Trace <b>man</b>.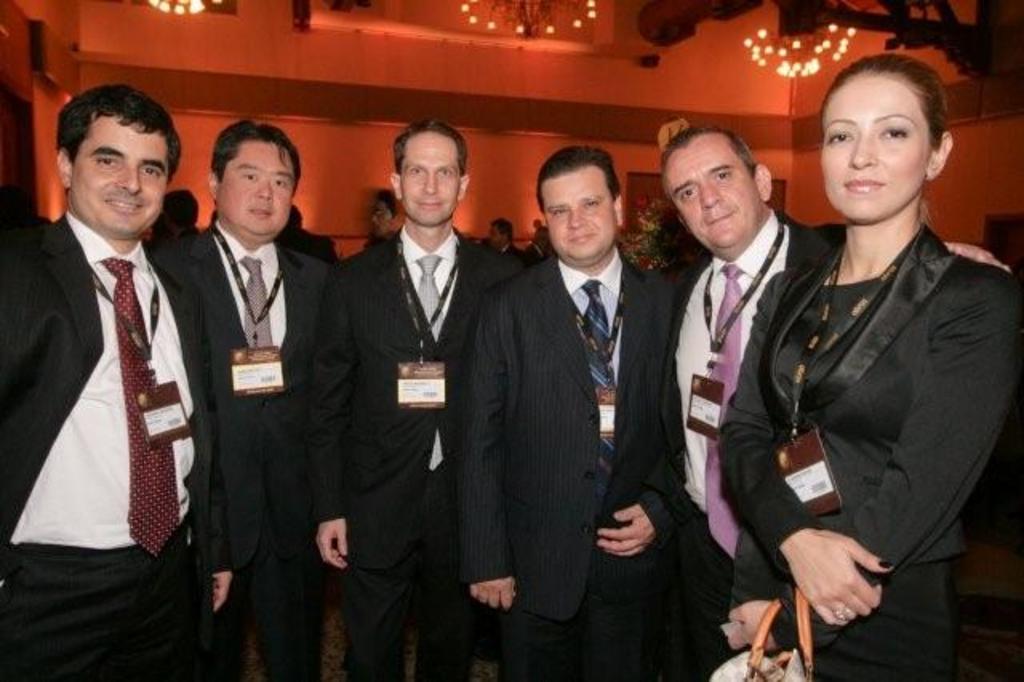
Traced to l=662, t=123, r=1010, b=680.
